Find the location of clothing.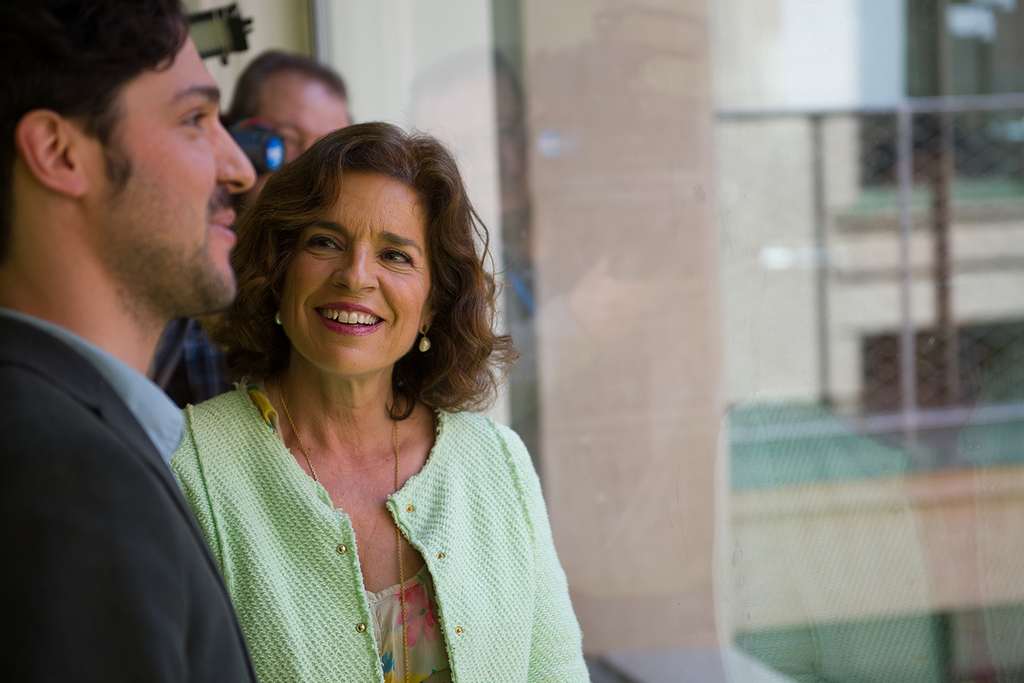
Location: [152, 317, 241, 412].
